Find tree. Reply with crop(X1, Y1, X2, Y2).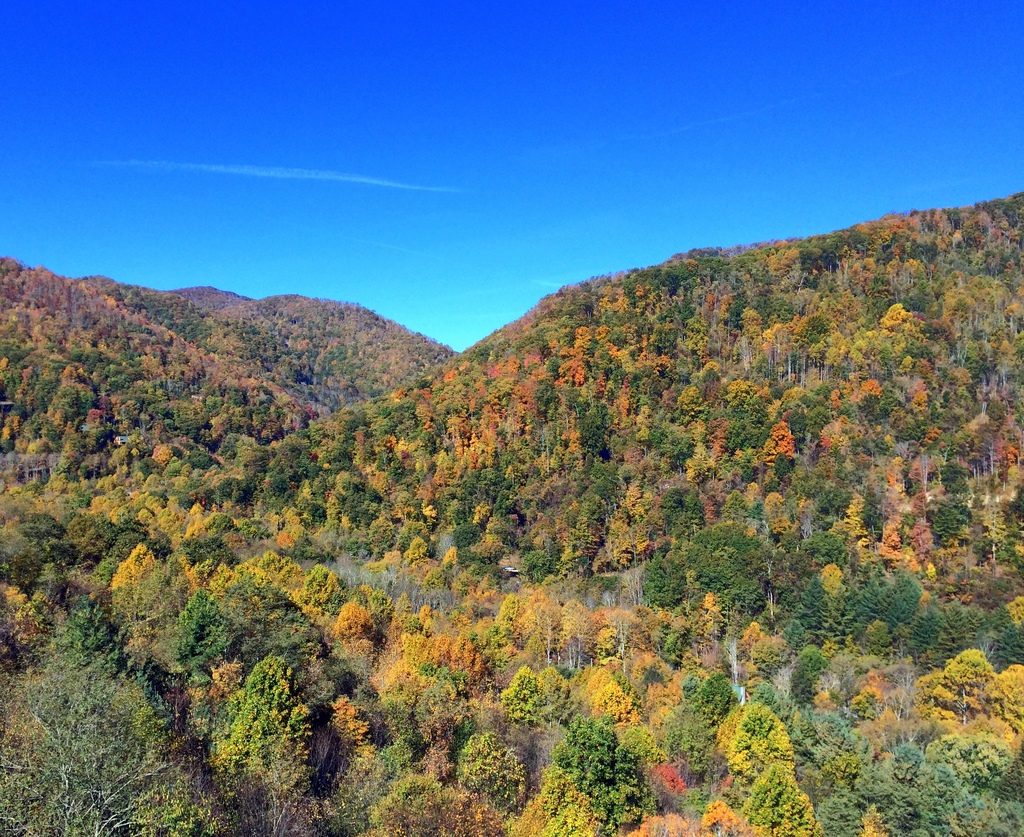
crop(170, 590, 231, 694).
